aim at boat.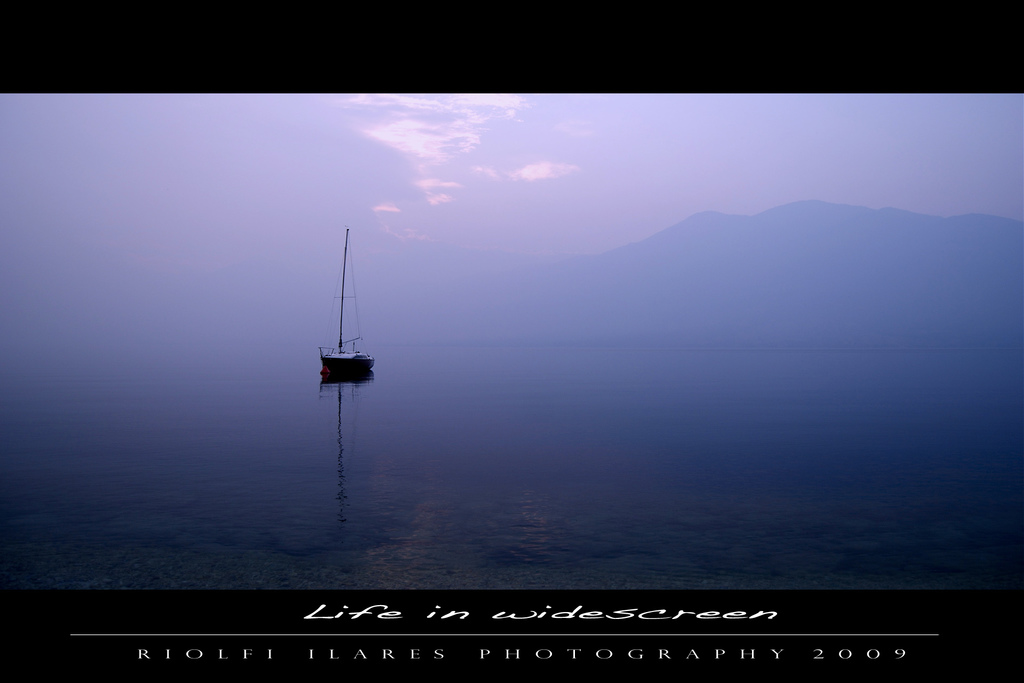
Aimed at box=[323, 224, 379, 378].
